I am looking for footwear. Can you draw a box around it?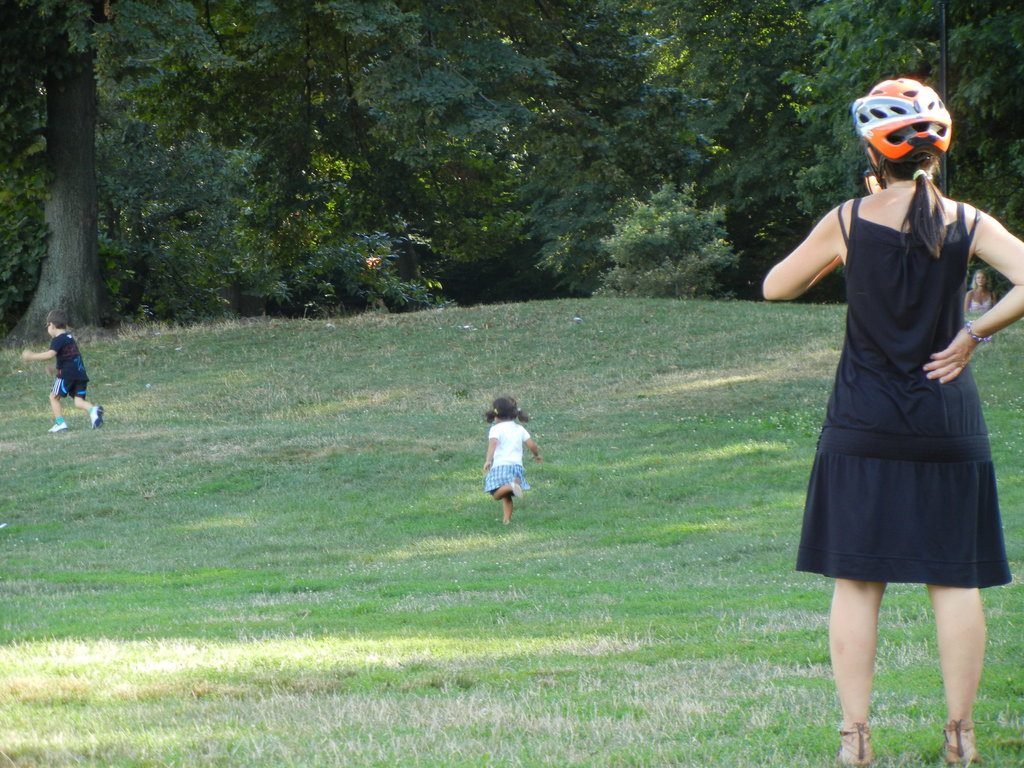
Sure, the bounding box is crop(90, 400, 108, 429).
